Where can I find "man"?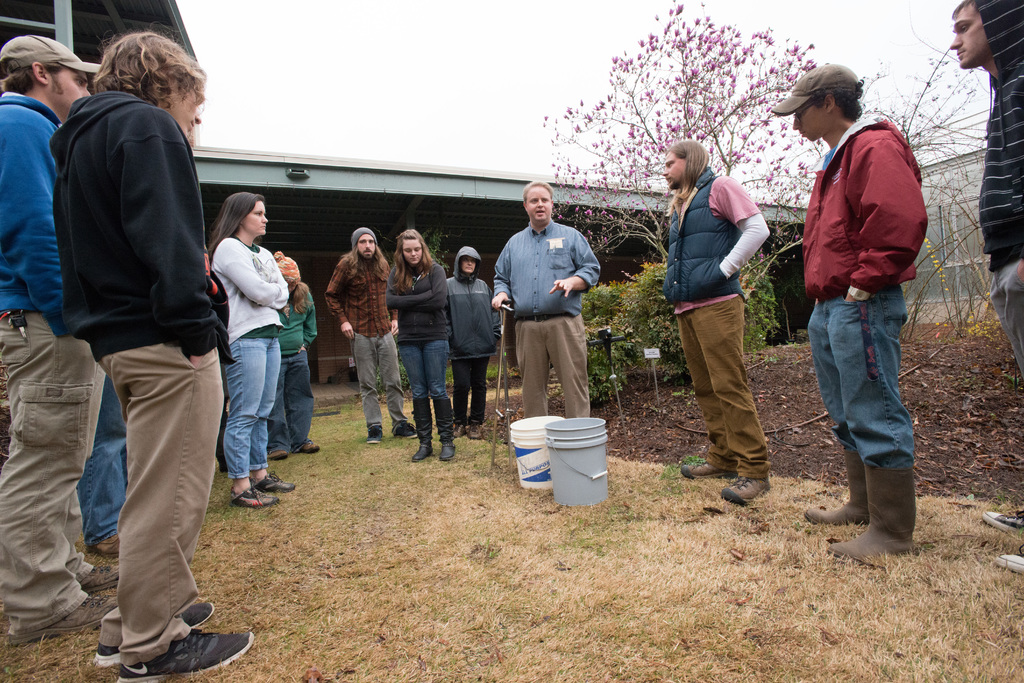
You can find it at 947, 0, 1023, 577.
